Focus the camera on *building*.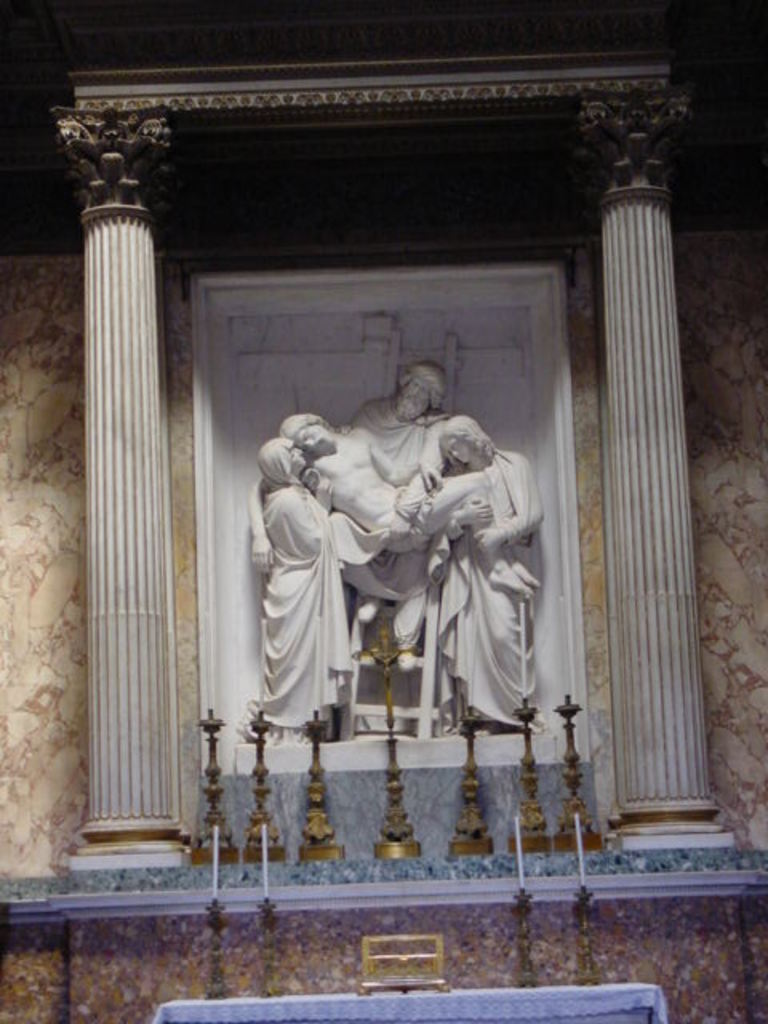
Focus region: box(0, 0, 766, 1022).
